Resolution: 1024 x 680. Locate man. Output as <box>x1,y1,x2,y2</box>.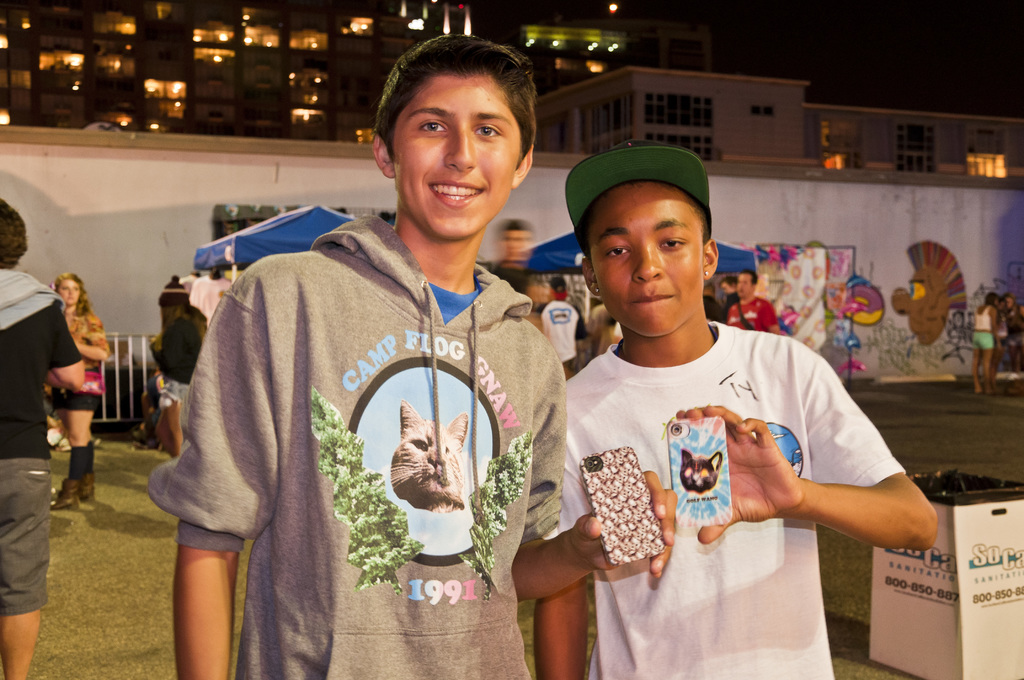
<box>0,196,87,679</box>.
